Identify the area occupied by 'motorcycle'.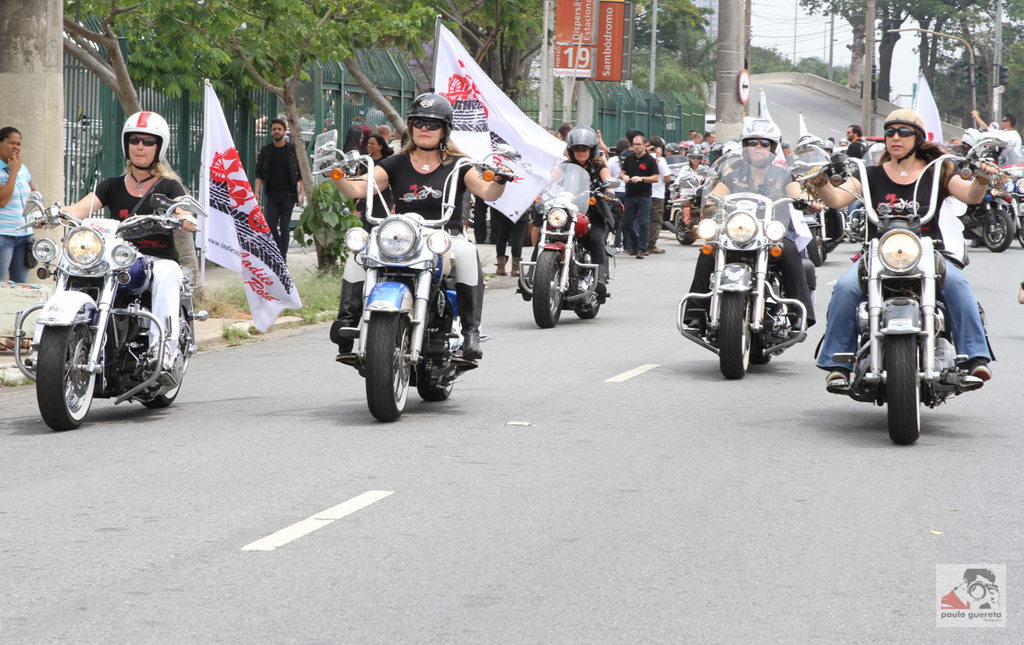
Area: {"x1": 309, "y1": 131, "x2": 520, "y2": 421}.
